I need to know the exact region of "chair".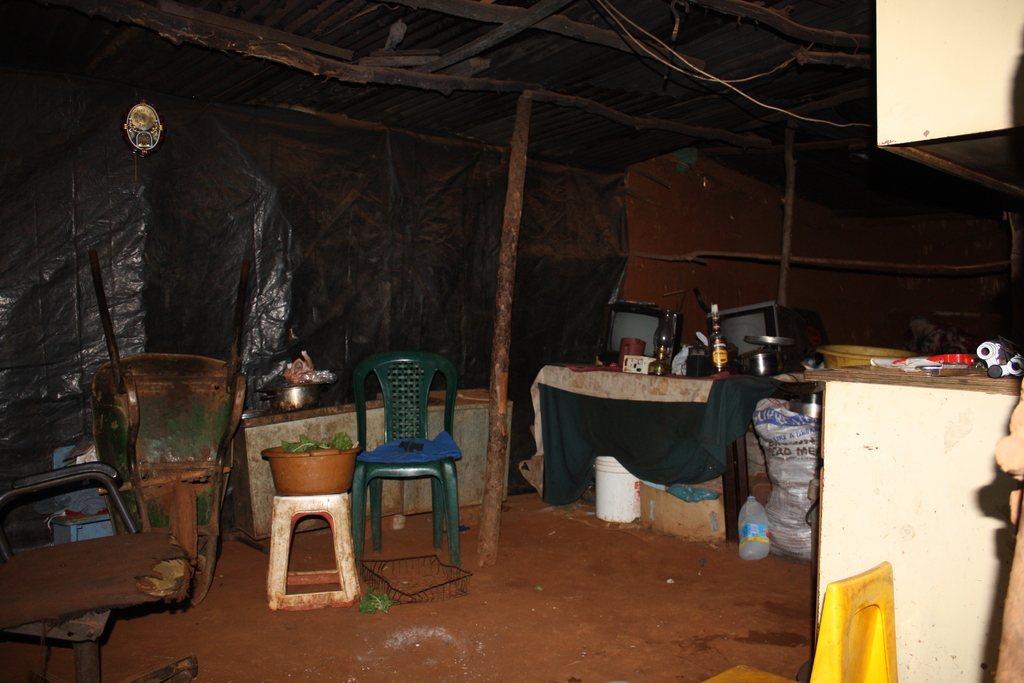
Region: [335, 350, 461, 600].
